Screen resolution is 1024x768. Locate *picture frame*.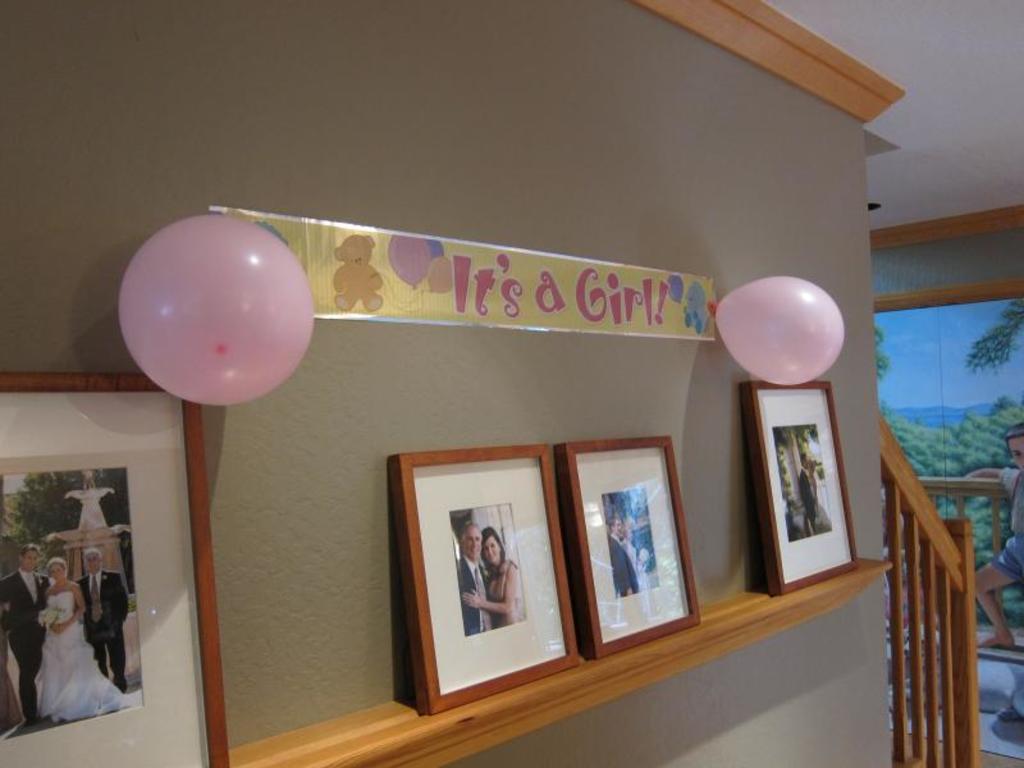
Rect(739, 381, 865, 594).
